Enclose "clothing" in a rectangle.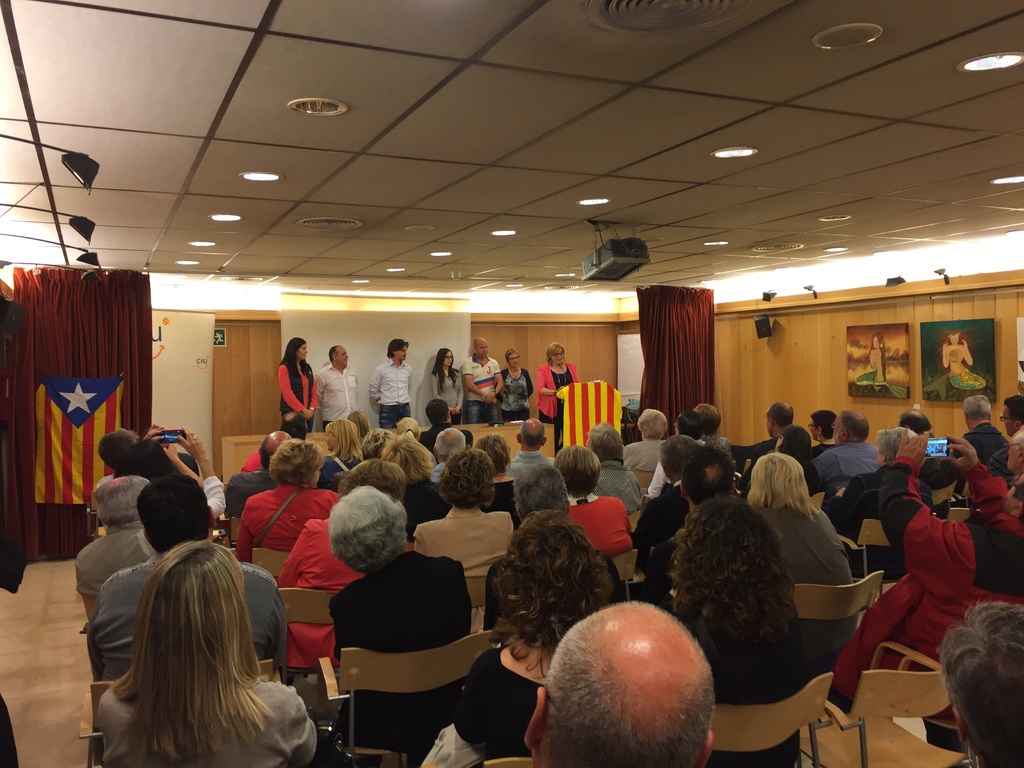
BBox(278, 368, 314, 433).
